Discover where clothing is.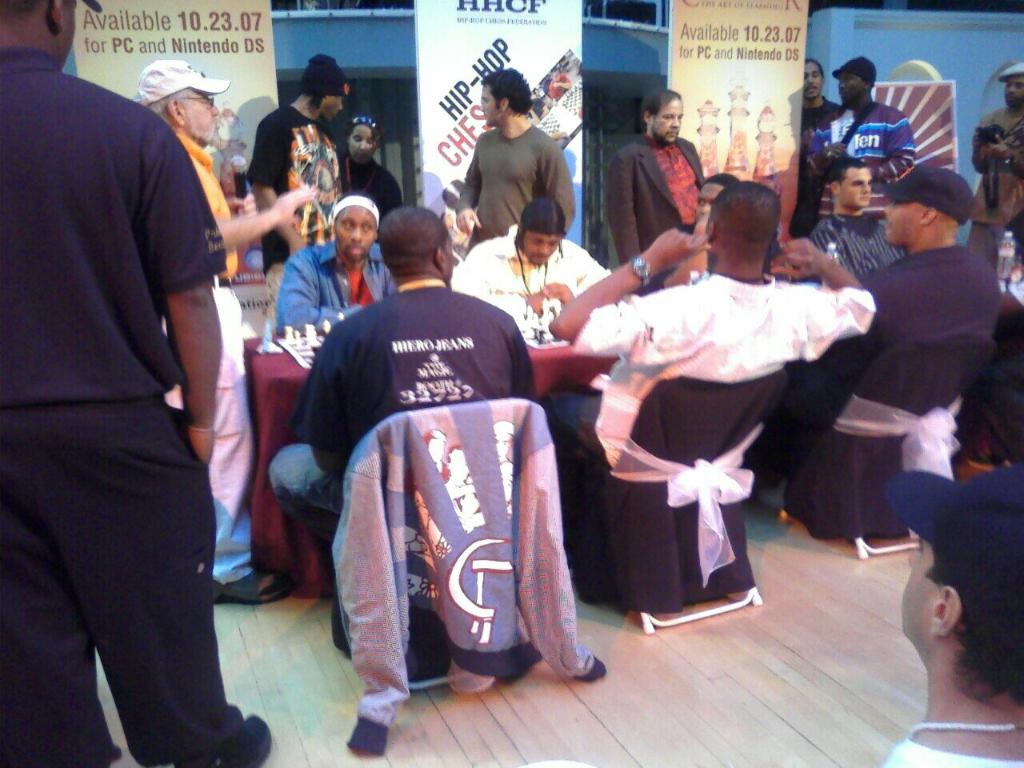
Discovered at <bbox>798, 98, 837, 218</bbox>.
